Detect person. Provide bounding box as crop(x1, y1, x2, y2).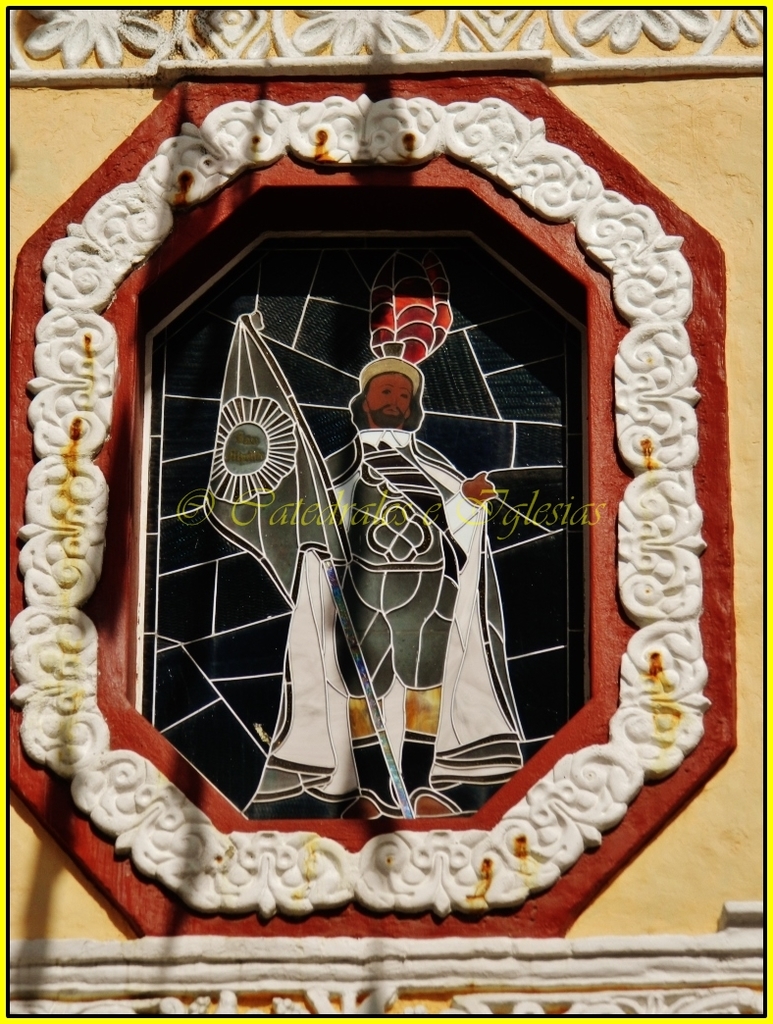
crop(238, 342, 533, 826).
